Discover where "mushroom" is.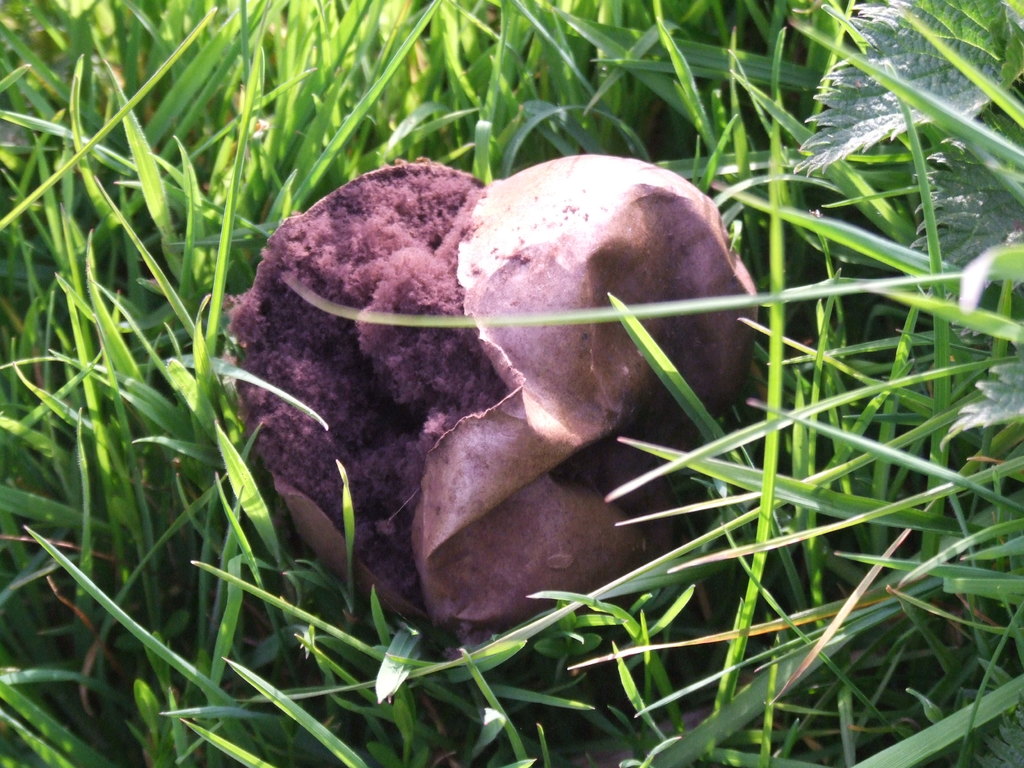
Discovered at box(225, 153, 756, 628).
